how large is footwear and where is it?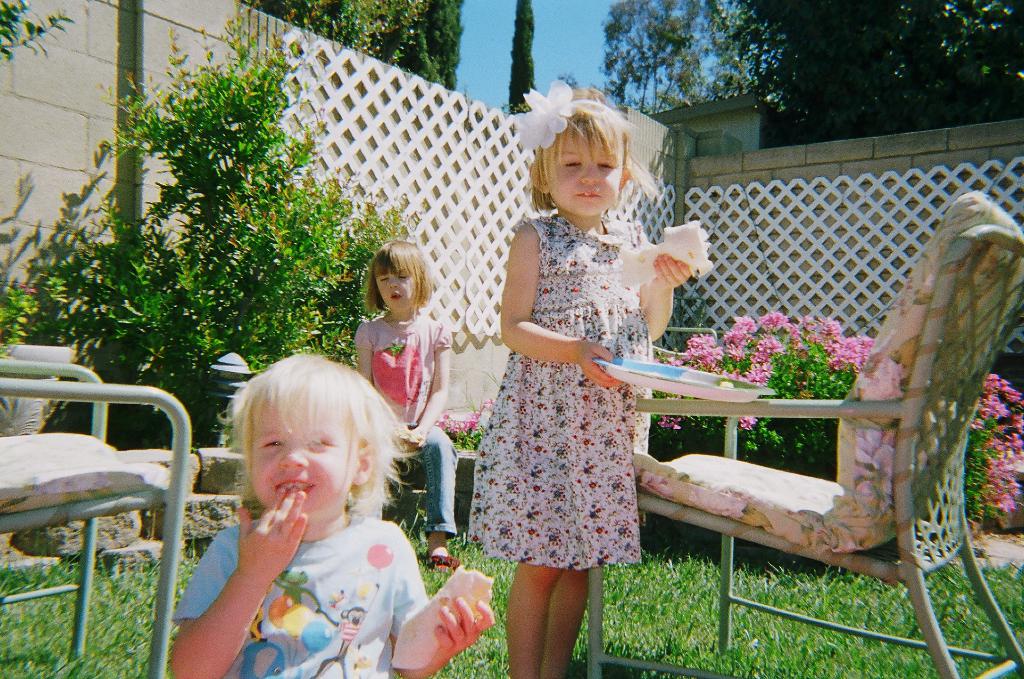
Bounding box: <box>424,554,461,577</box>.
